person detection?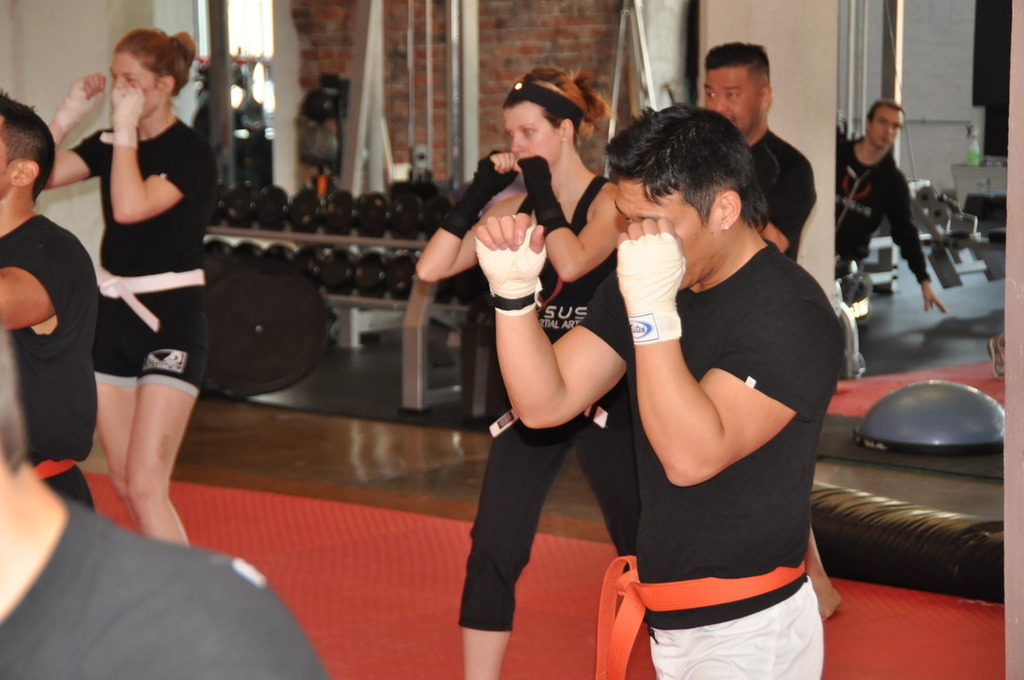
<box>38,25,221,545</box>
